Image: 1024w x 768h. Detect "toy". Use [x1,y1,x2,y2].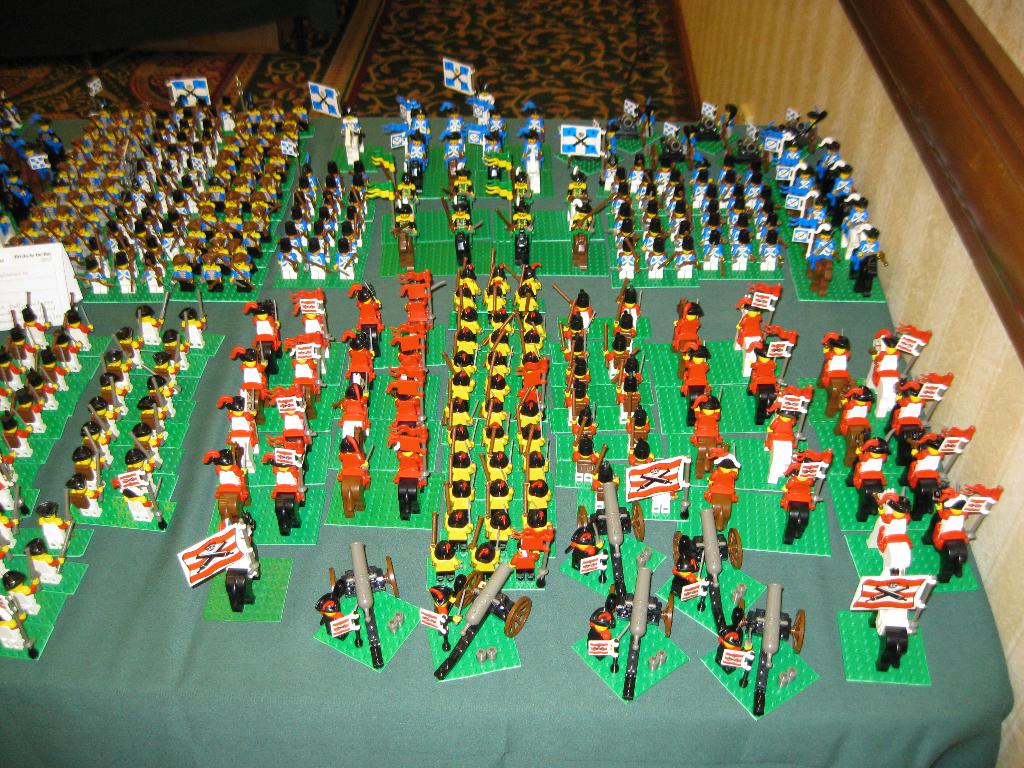
[401,176,424,200].
